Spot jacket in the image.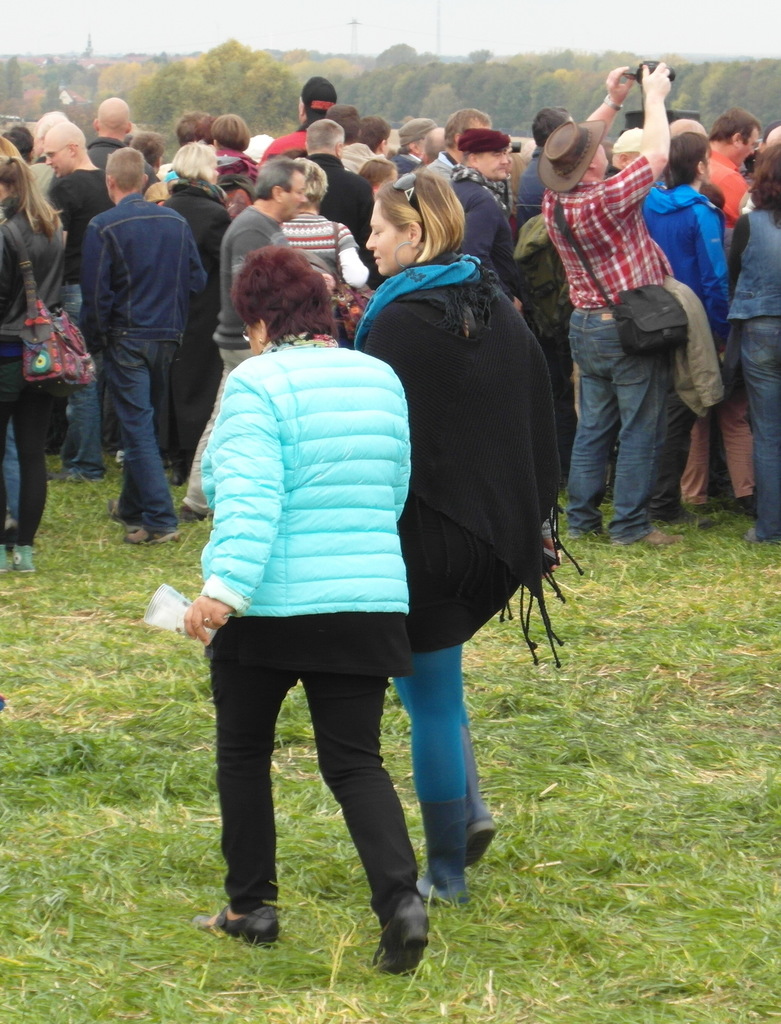
jacket found at 645/183/739/343.
